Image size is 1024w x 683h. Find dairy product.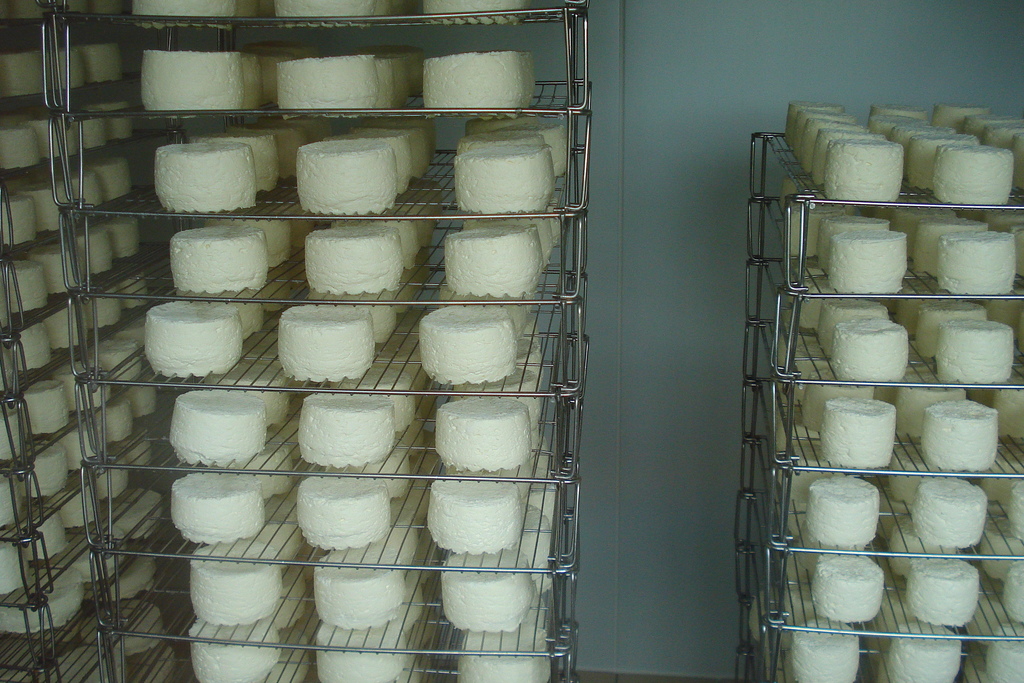
bbox=(435, 409, 540, 477).
